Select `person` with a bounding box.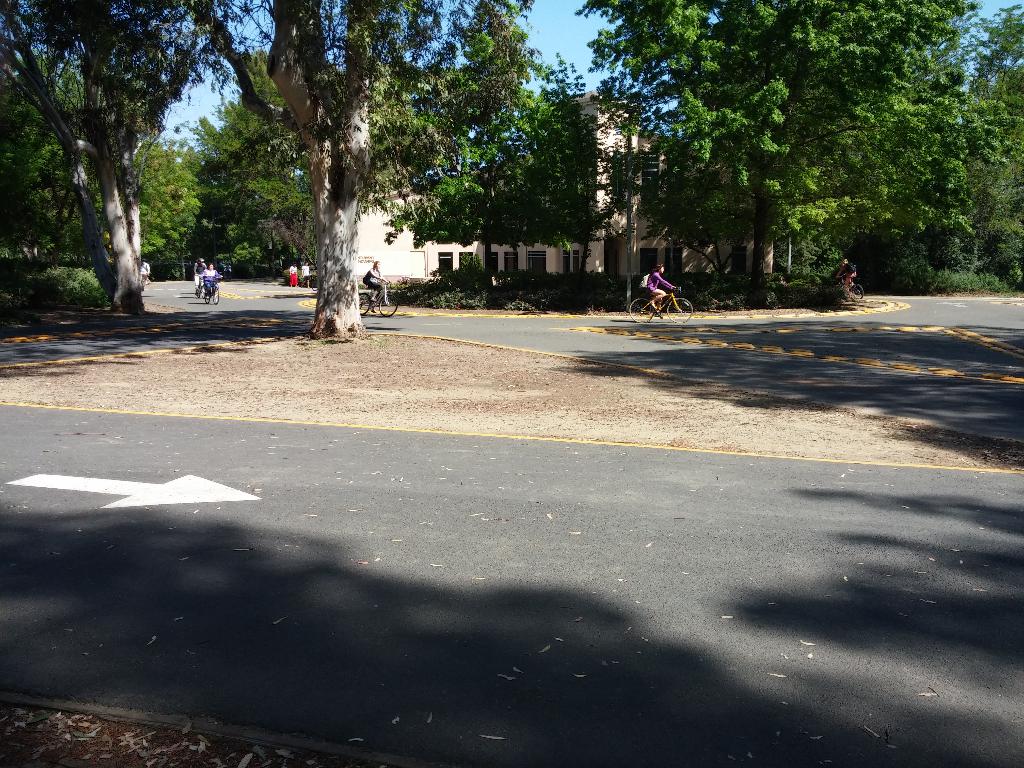
(637,259,680,314).
